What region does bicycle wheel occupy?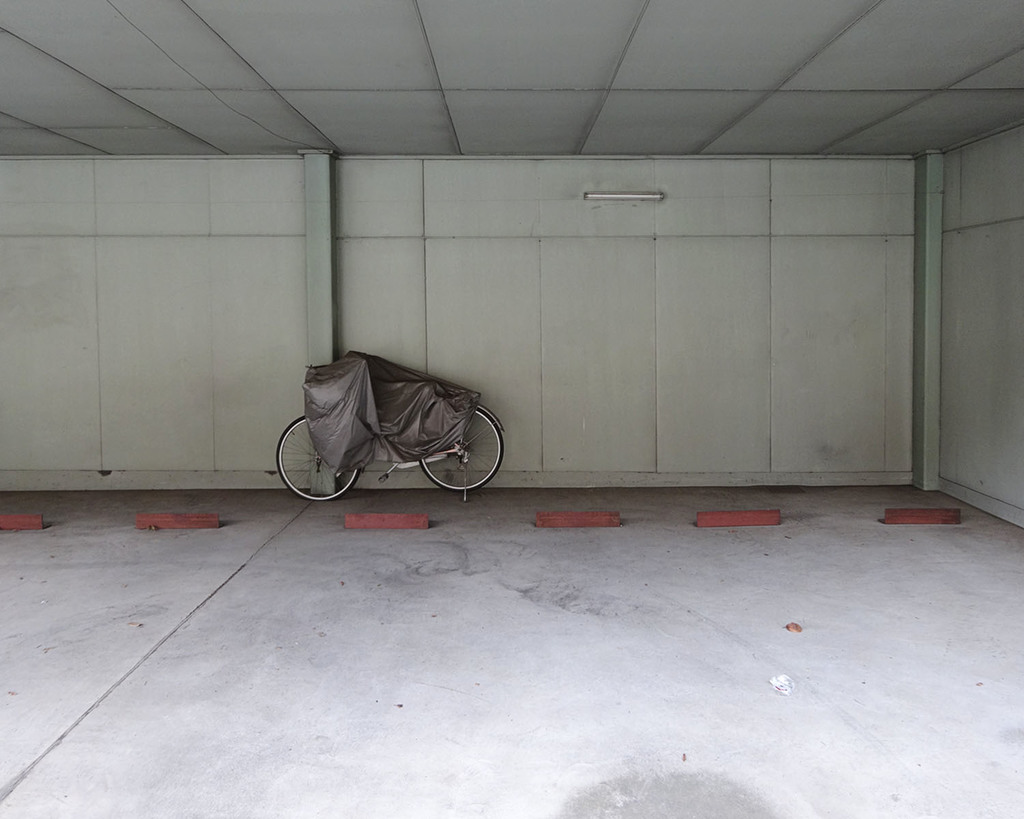
detection(270, 411, 365, 498).
